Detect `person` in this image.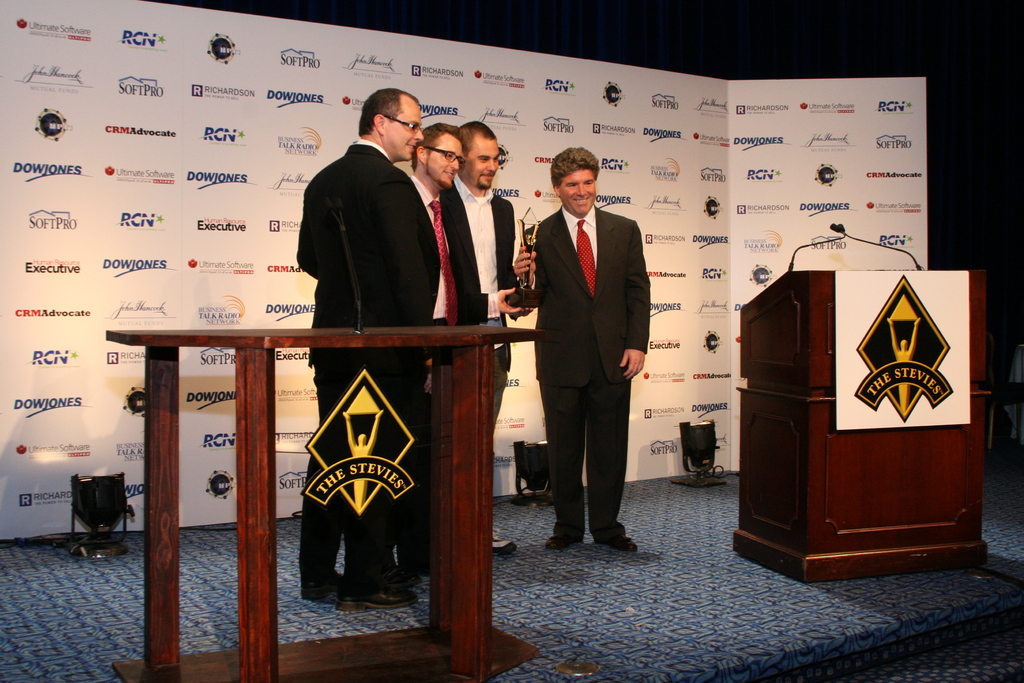
Detection: (437,113,532,554).
